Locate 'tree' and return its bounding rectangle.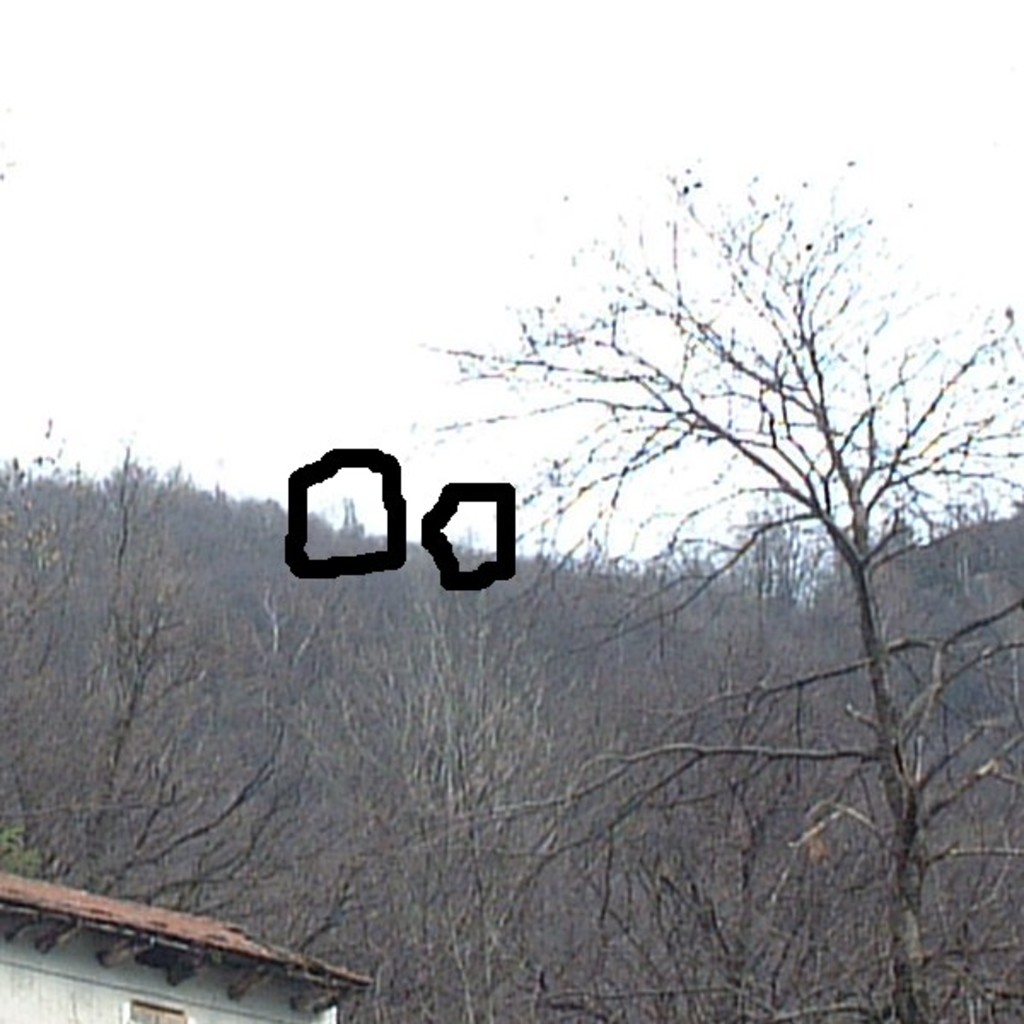
select_region(432, 150, 1022, 1022).
